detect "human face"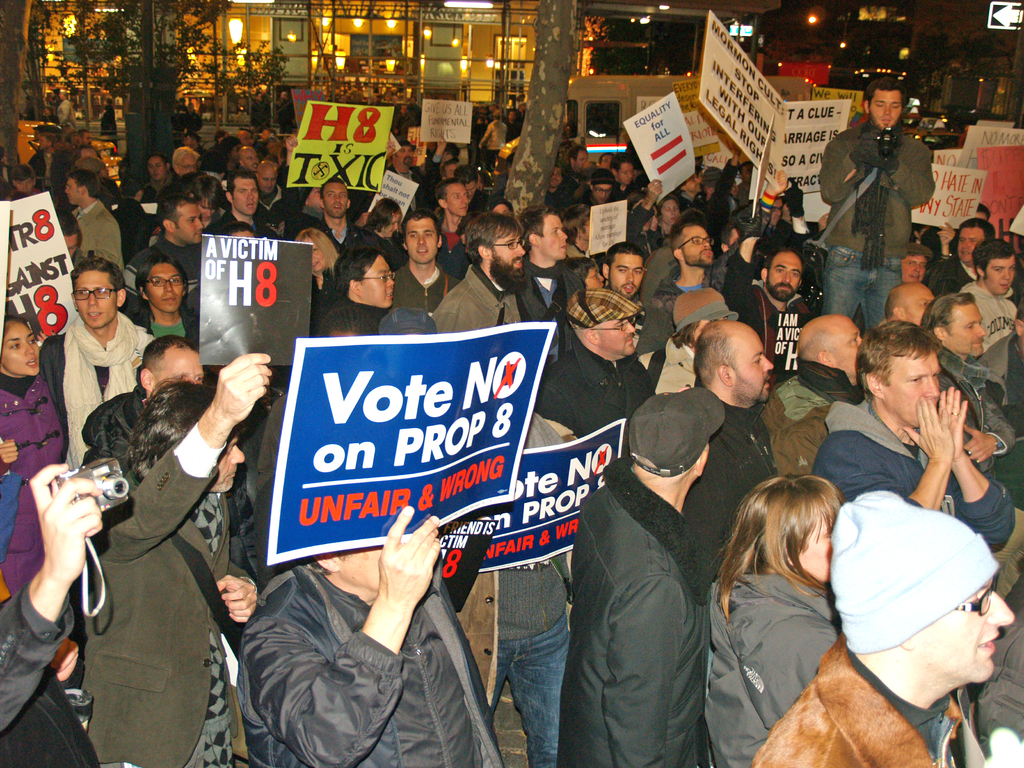
33:129:38:140
